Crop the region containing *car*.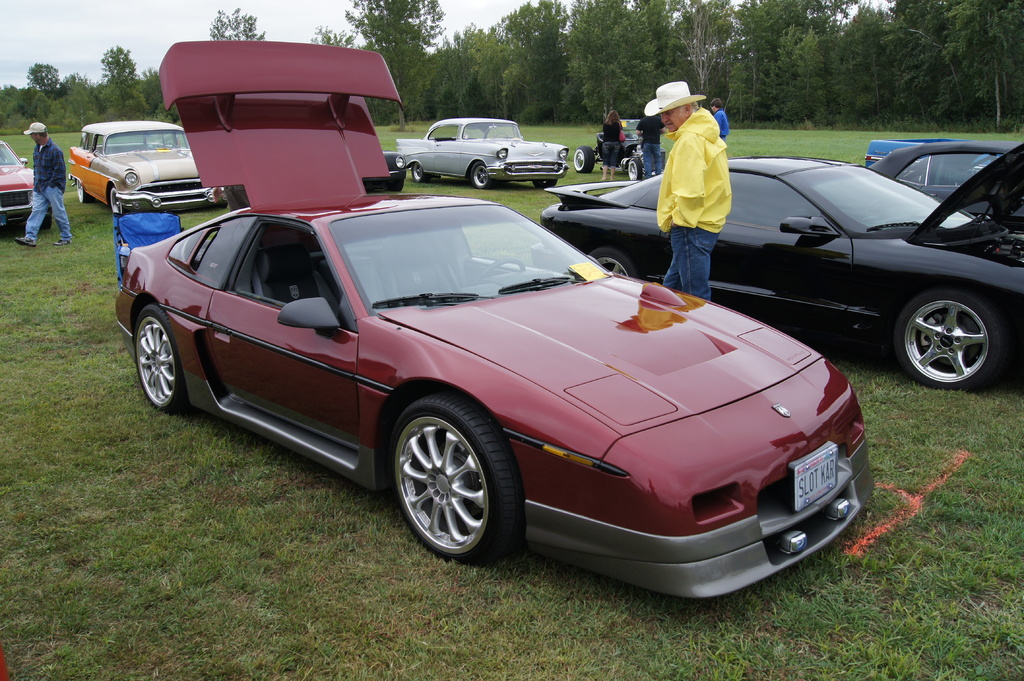
Crop region: <region>864, 137, 1023, 229</region>.
